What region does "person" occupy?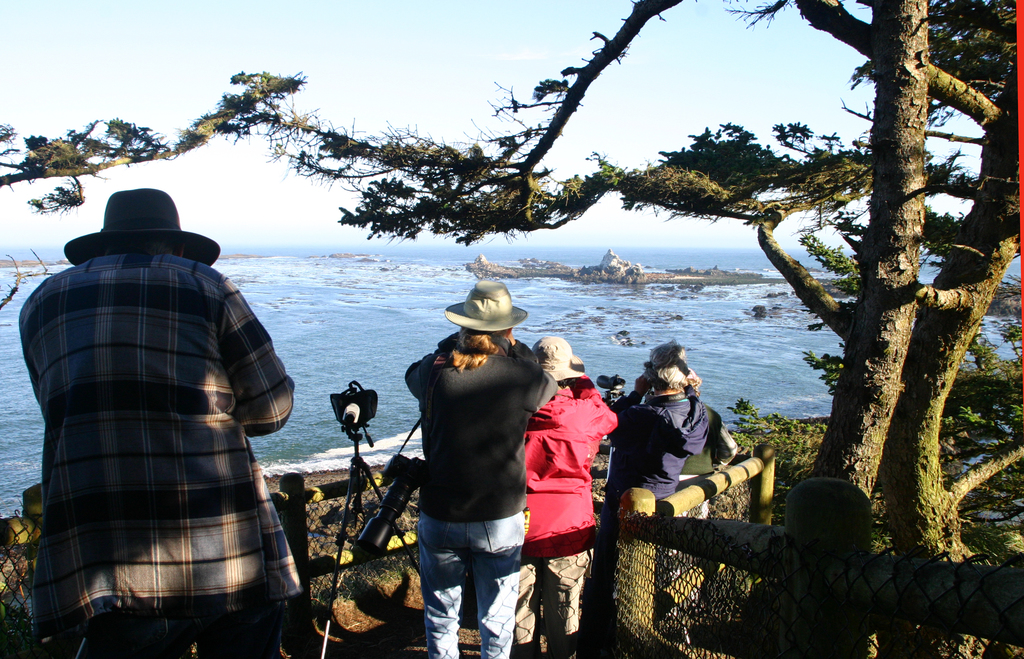
(left=665, top=404, right=732, bottom=628).
